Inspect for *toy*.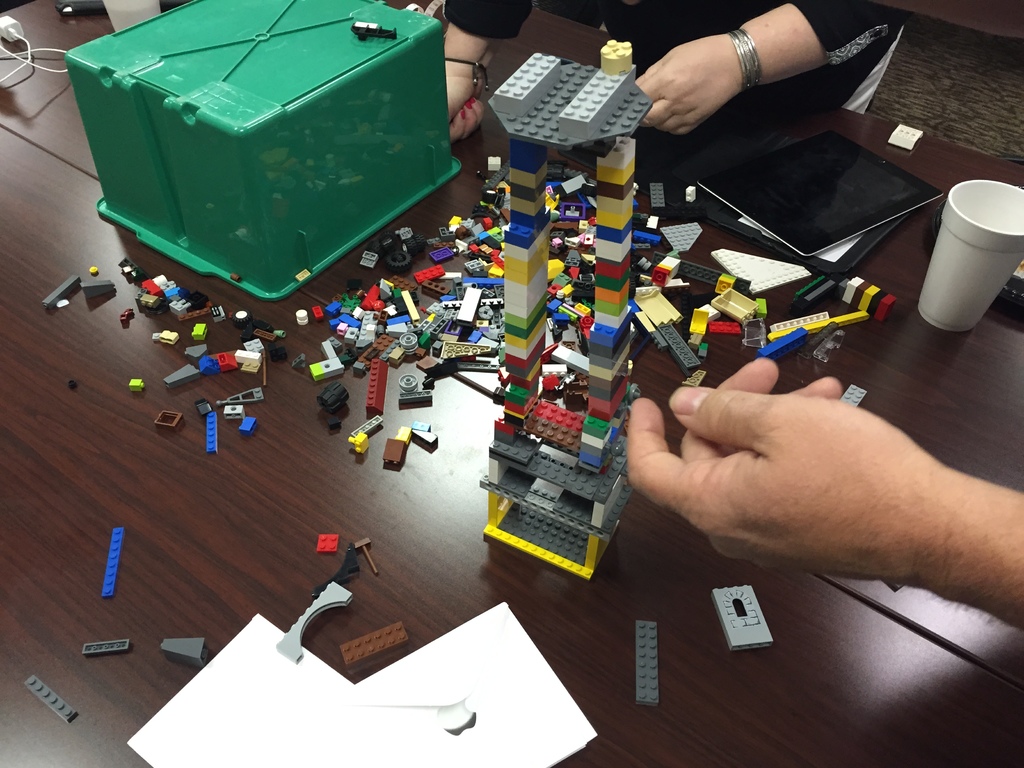
Inspection: 155/409/185/429.
